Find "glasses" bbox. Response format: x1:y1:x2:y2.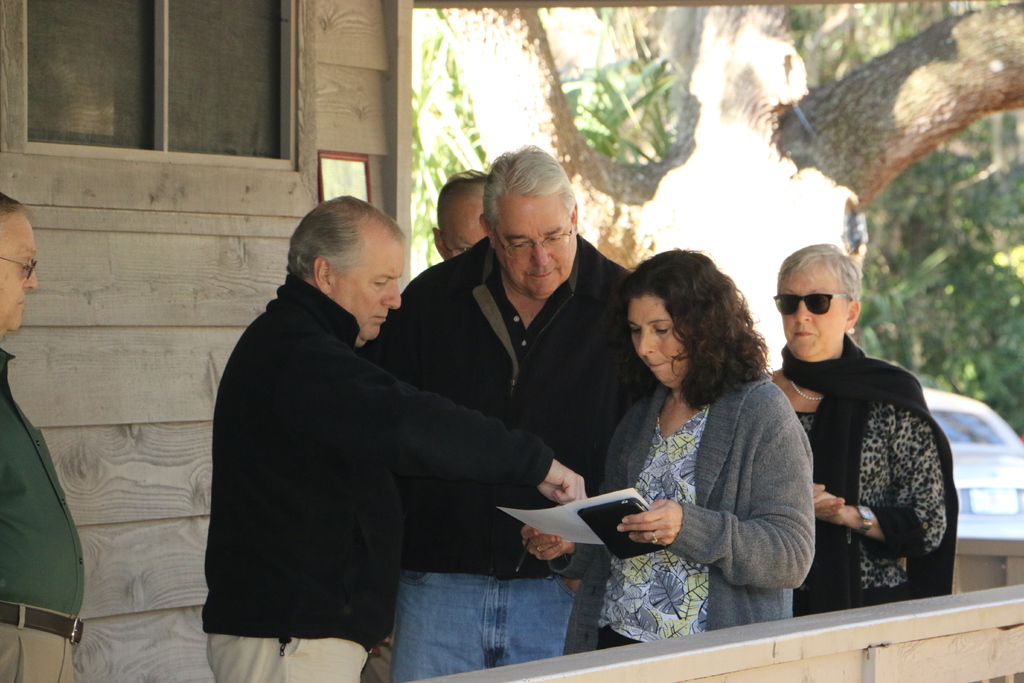
775:289:861:311.
